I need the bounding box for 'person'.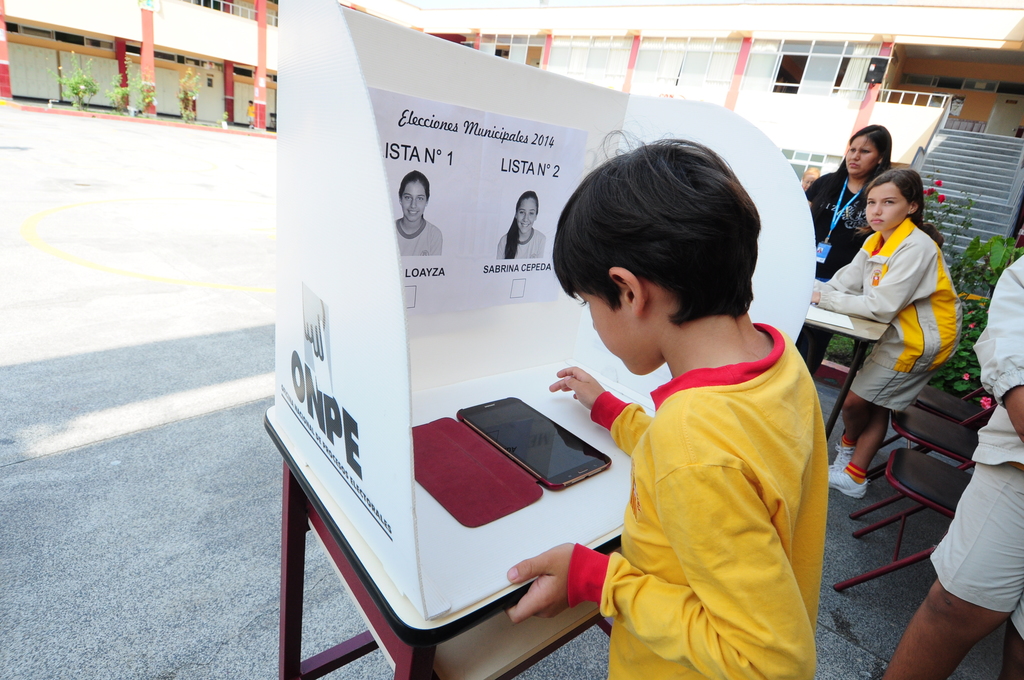
Here it is: [390,170,444,255].
